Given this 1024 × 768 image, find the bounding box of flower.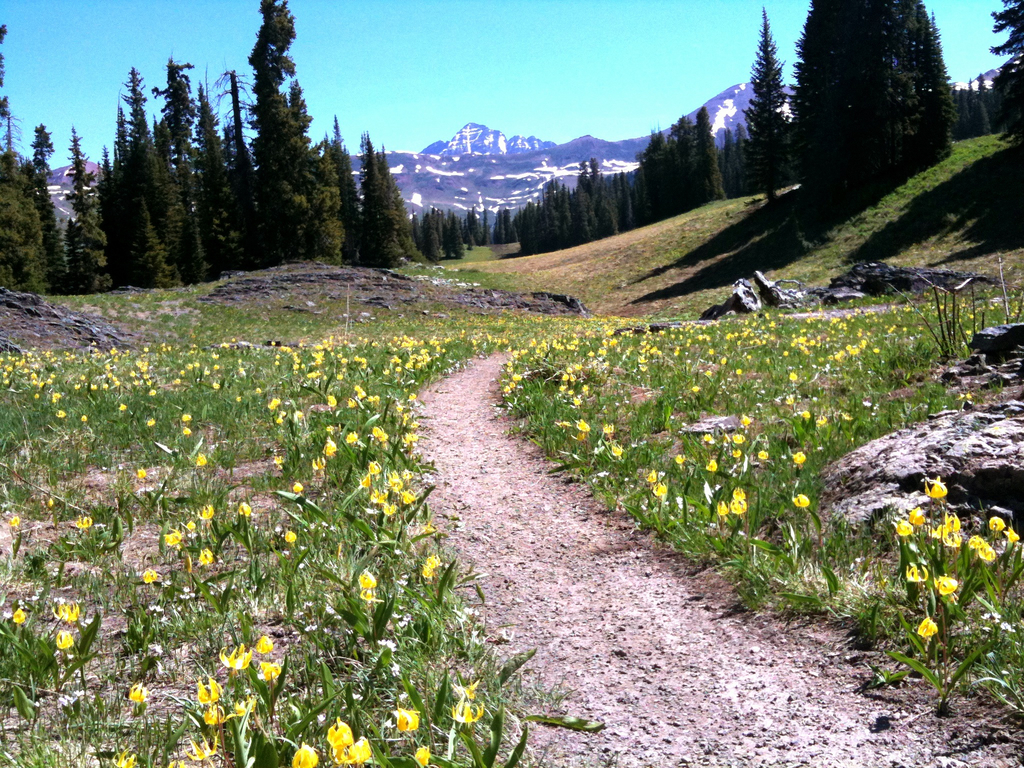
{"x1": 217, "y1": 642, "x2": 259, "y2": 669}.
